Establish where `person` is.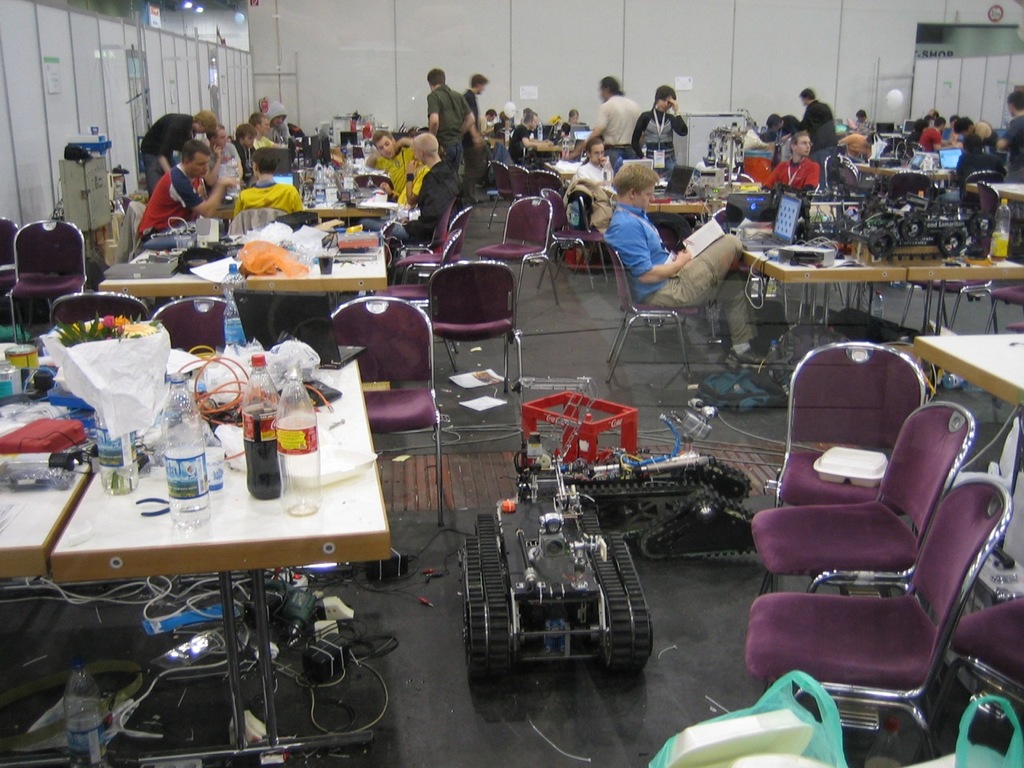
Established at rect(630, 86, 689, 166).
